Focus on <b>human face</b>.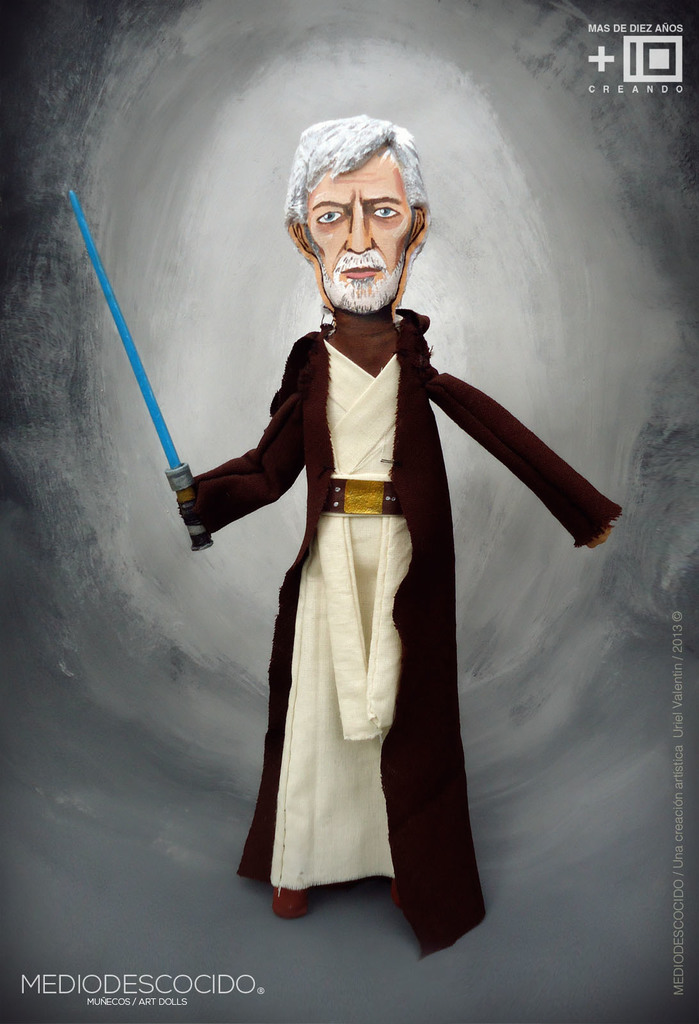
Focused at <region>321, 148, 405, 318</region>.
